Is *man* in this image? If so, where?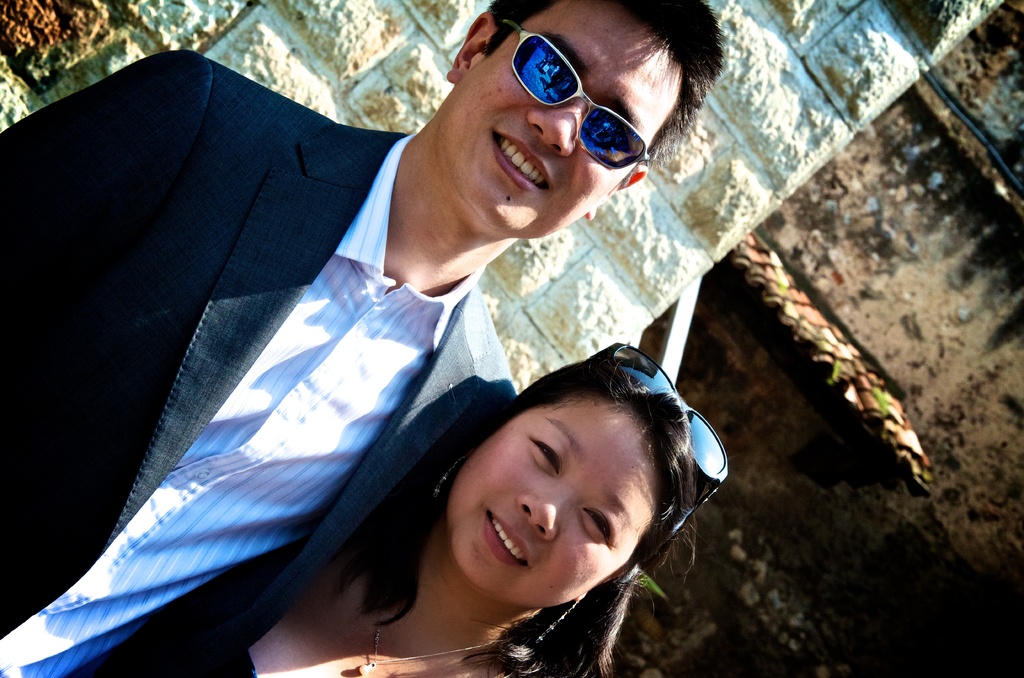
Yes, at x1=4, y1=0, x2=720, y2=677.
